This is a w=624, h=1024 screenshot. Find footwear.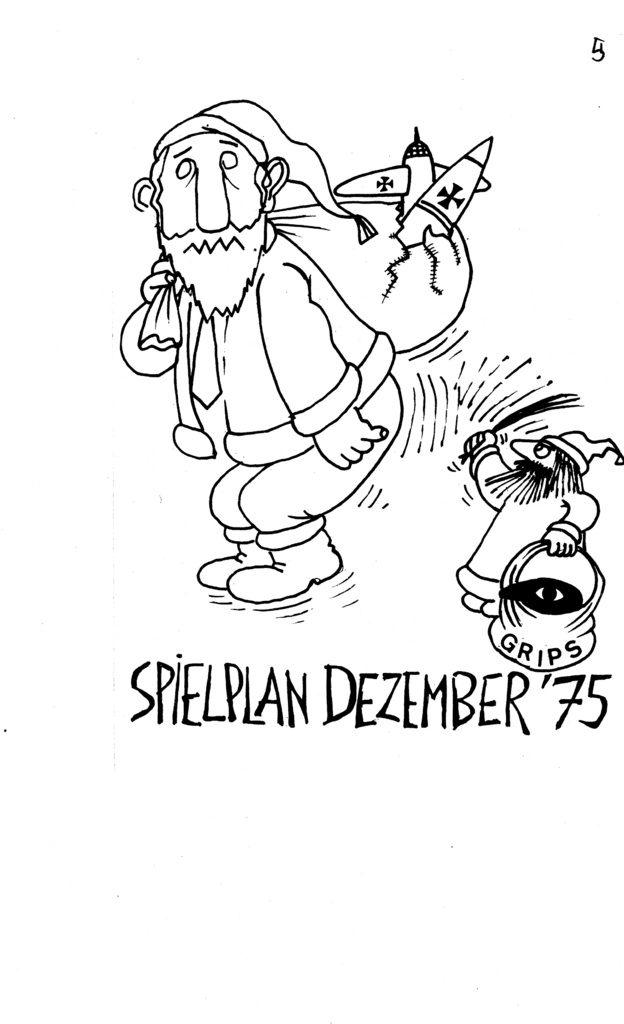
Bounding box: box(223, 529, 343, 604).
